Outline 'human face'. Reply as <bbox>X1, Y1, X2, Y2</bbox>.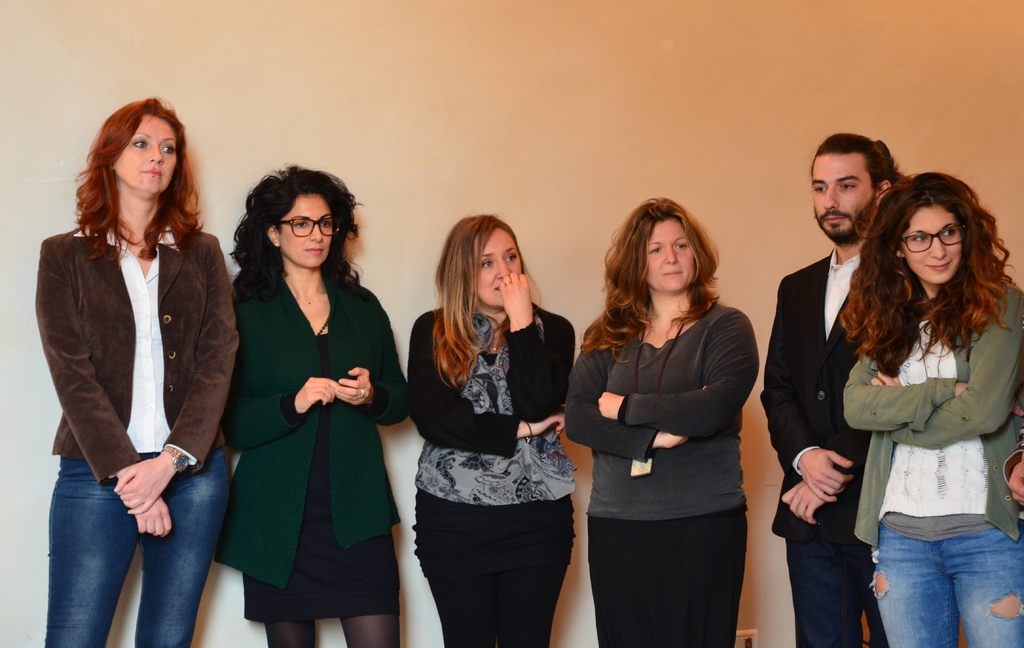
<bbox>639, 219, 695, 293</bbox>.
